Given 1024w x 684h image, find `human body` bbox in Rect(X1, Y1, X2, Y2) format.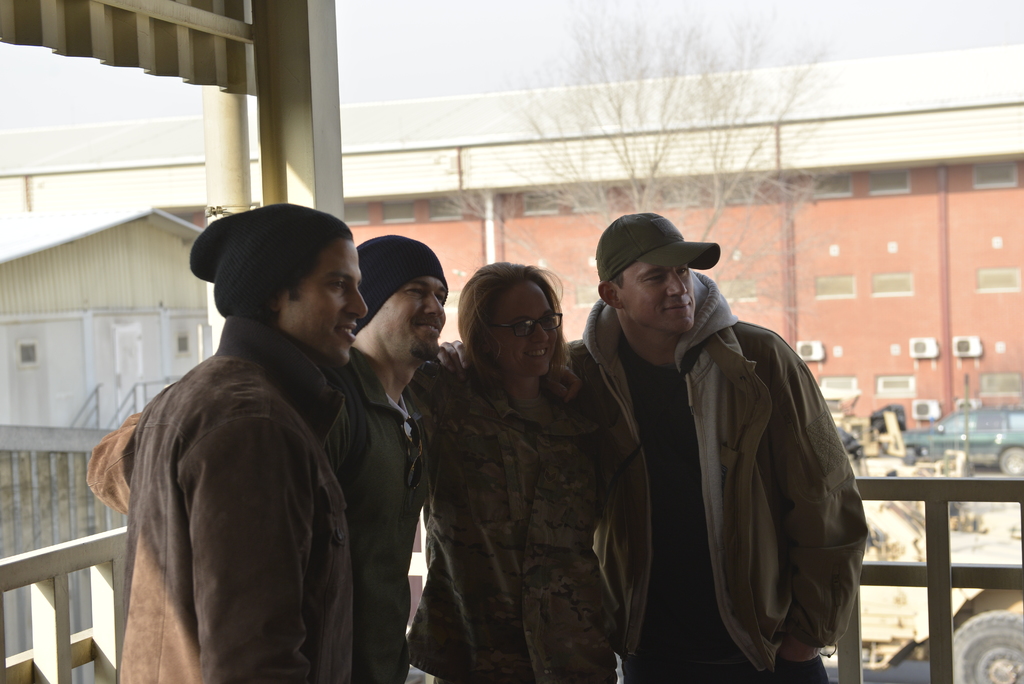
Rect(551, 290, 865, 683).
